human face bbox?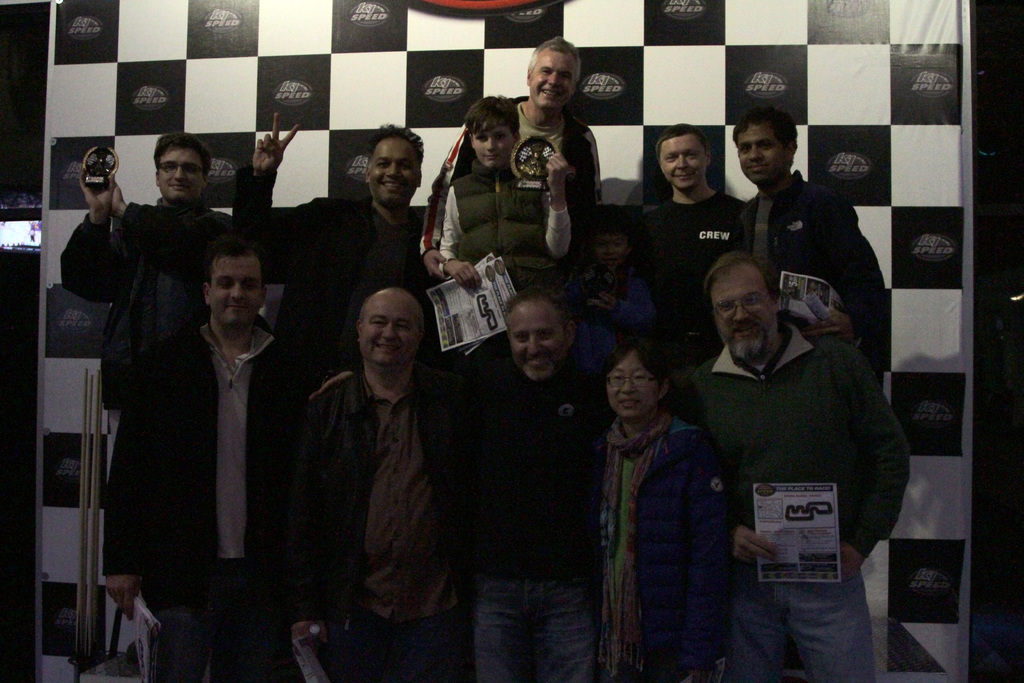
l=606, t=350, r=659, b=416
